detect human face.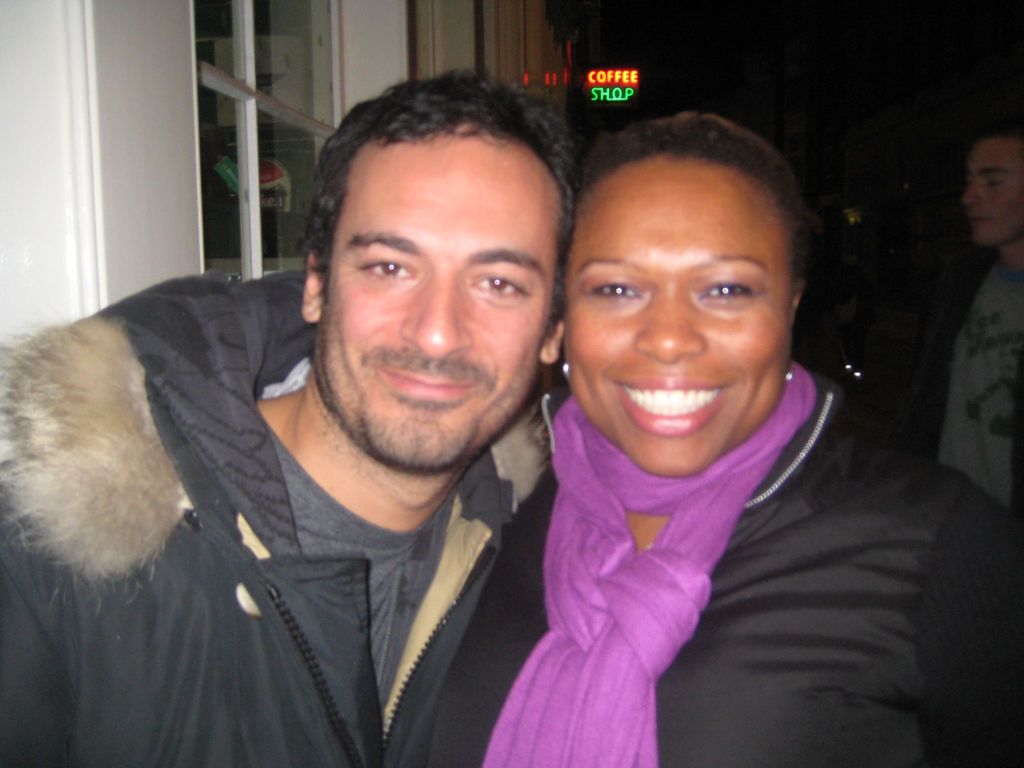
Detected at [315,127,564,468].
